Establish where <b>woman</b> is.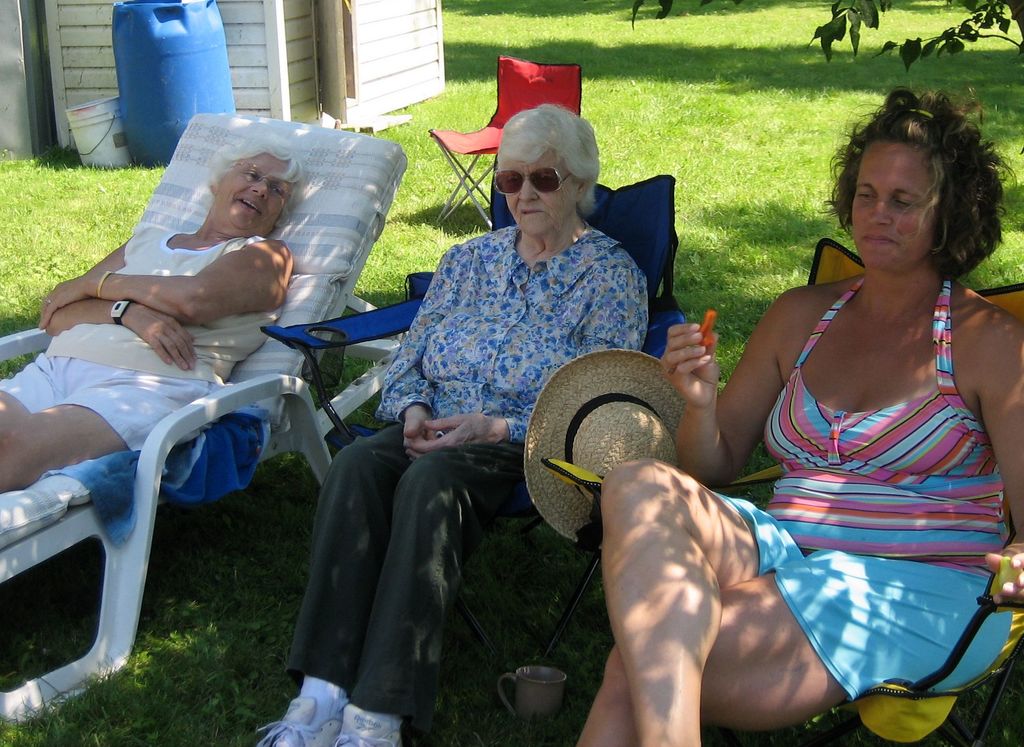
Established at box=[0, 126, 304, 488].
